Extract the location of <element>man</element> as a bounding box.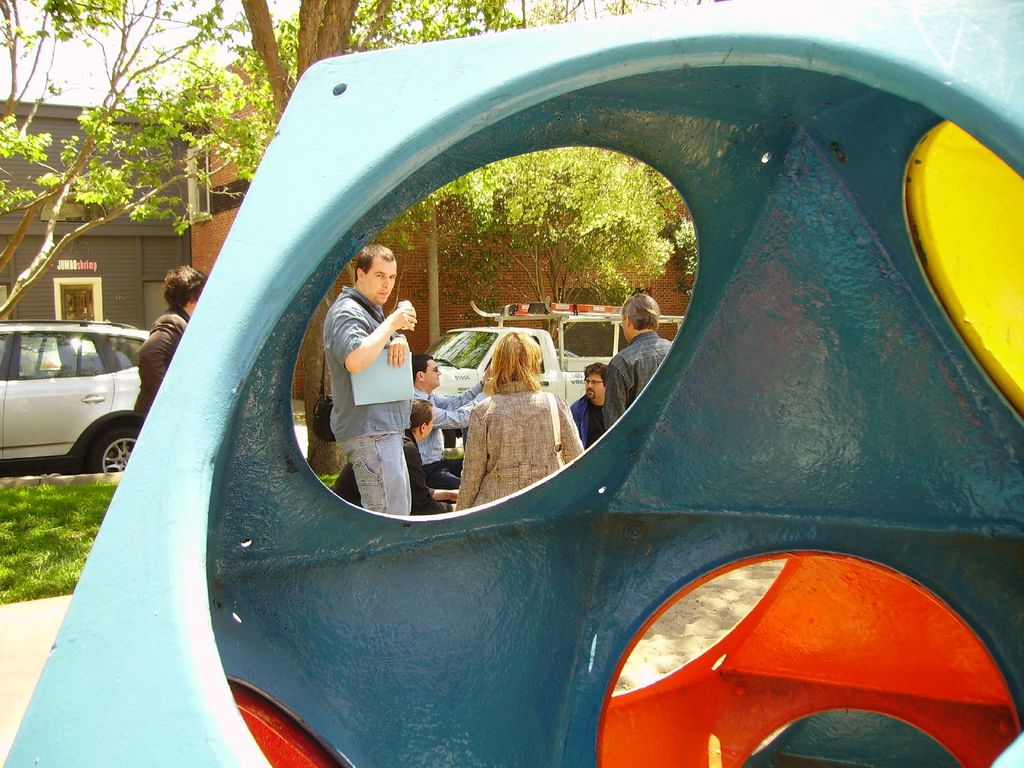
bbox=(600, 294, 678, 428).
